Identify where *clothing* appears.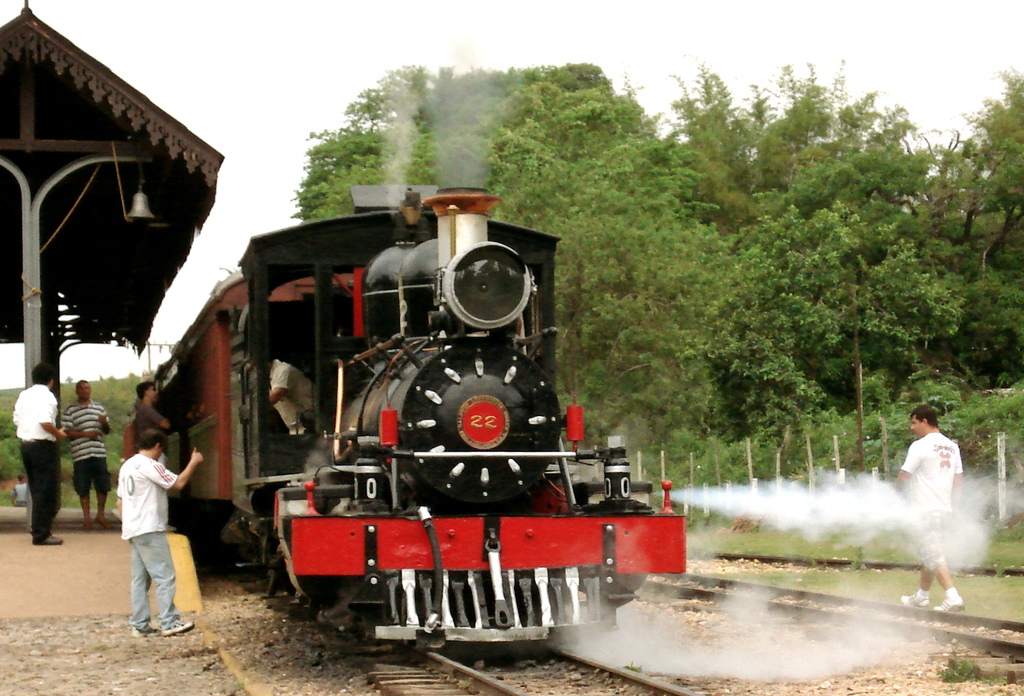
Appears at 66/403/113/488.
